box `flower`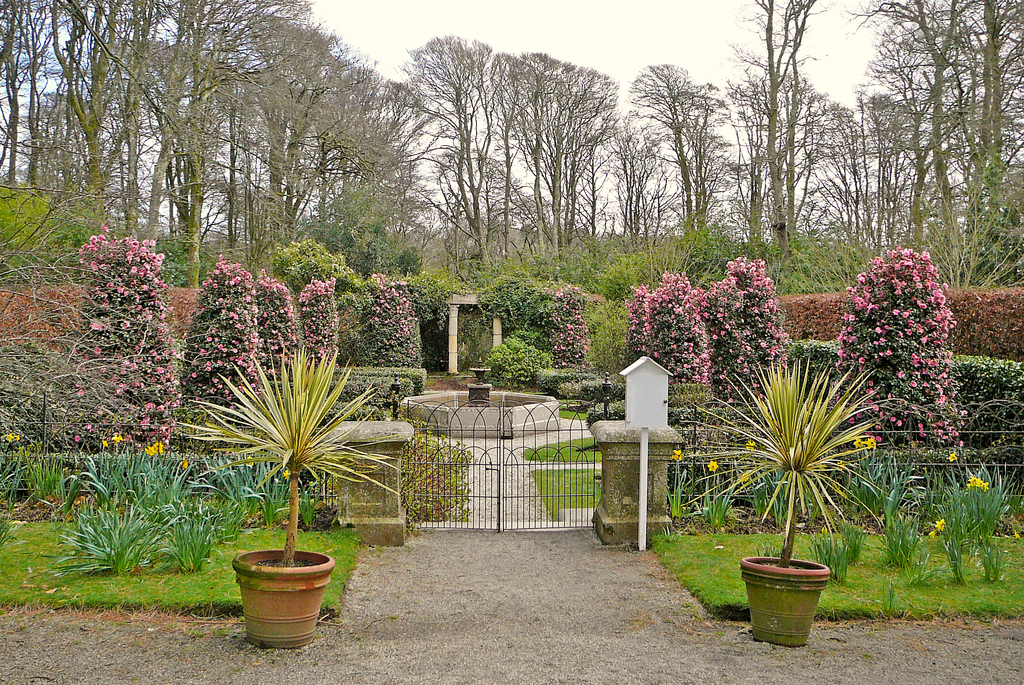
x1=703 y1=462 x2=719 y2=470
